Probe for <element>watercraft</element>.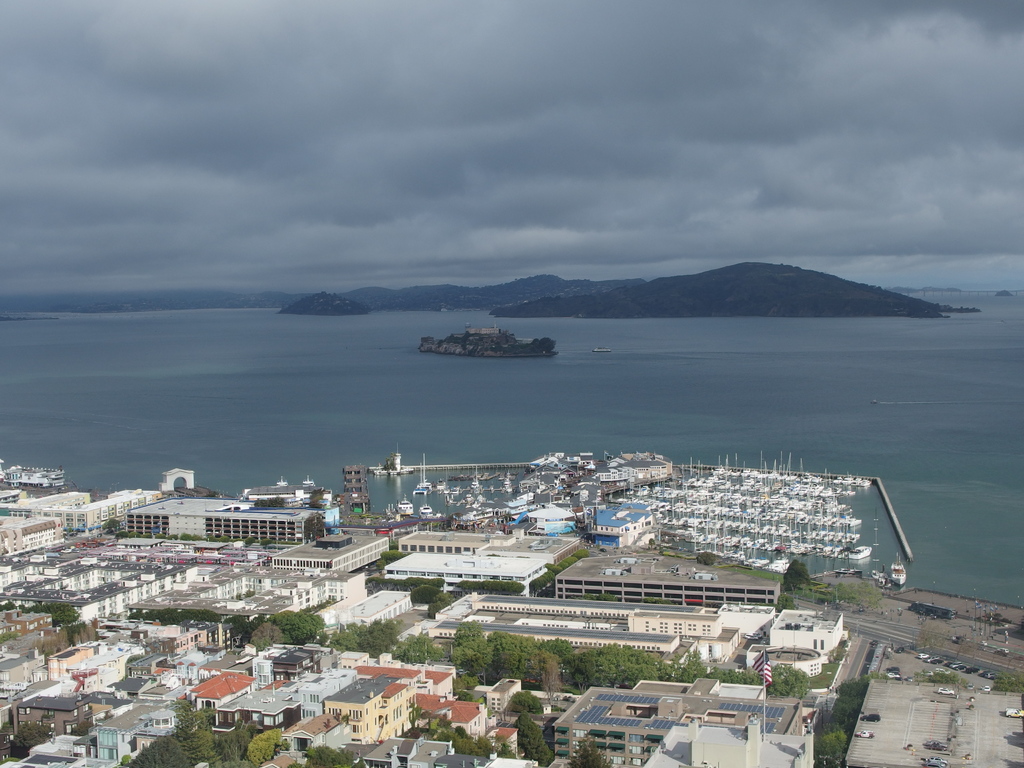
Probe result: locate(713, 467, 739, 482).
